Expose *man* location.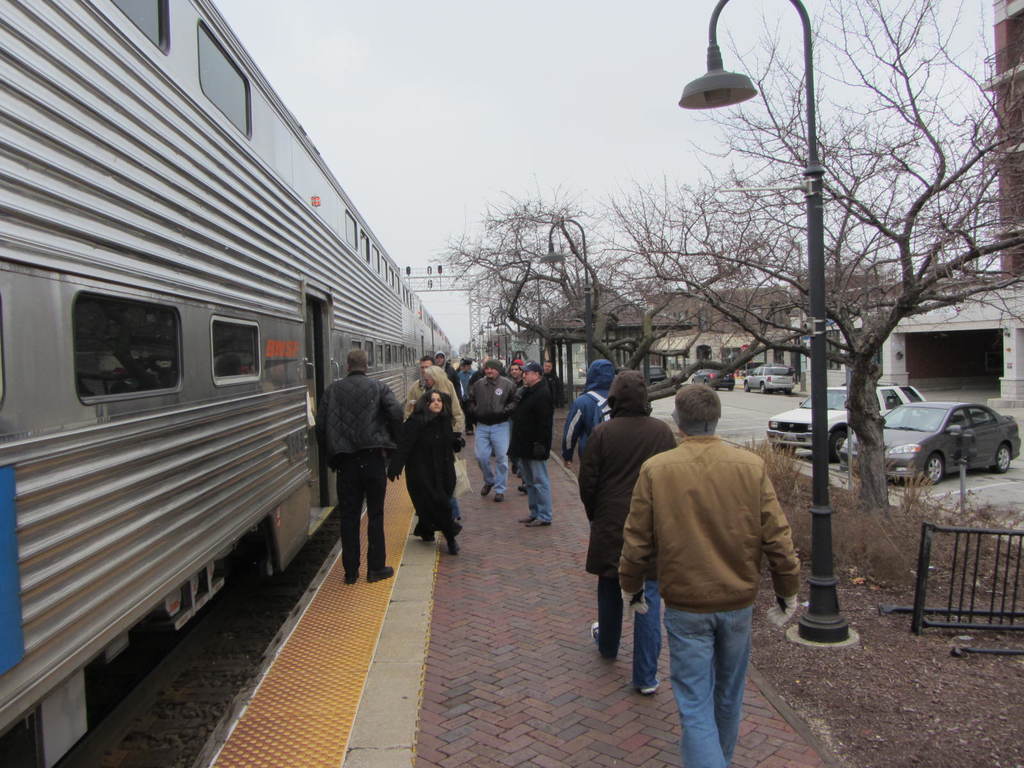
Exposed at 399/356/465/438.
